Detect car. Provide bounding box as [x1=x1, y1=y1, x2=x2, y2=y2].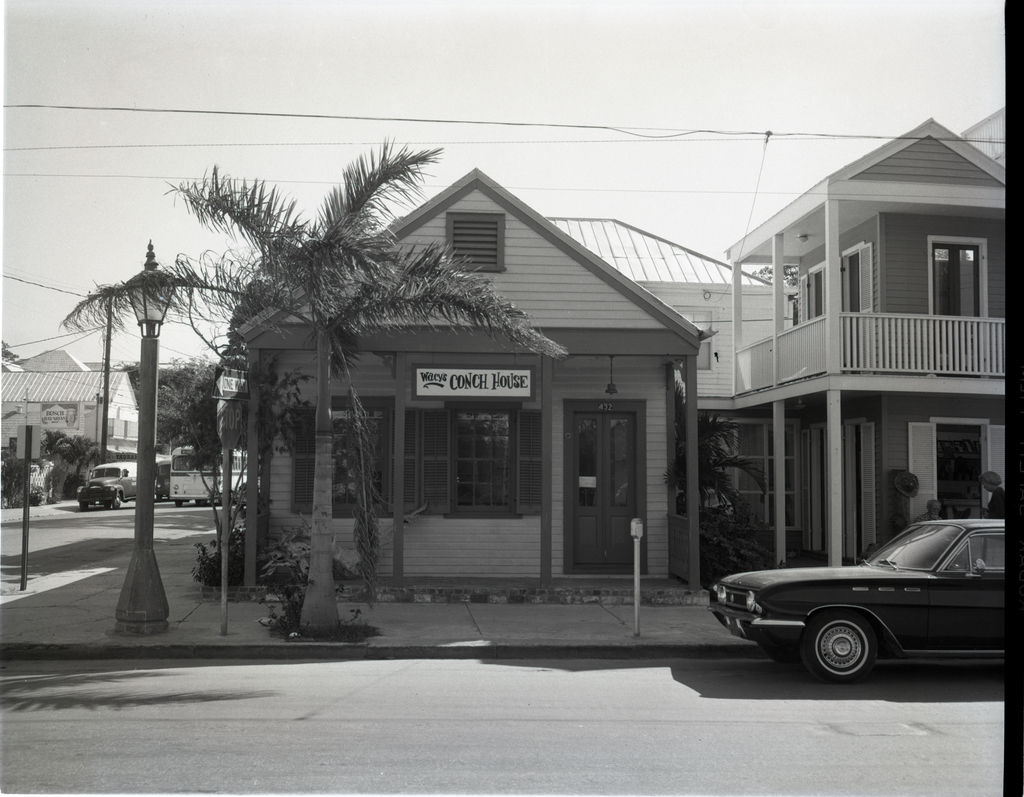
[x1=709, y1=513, x2=1006, y2=682].
